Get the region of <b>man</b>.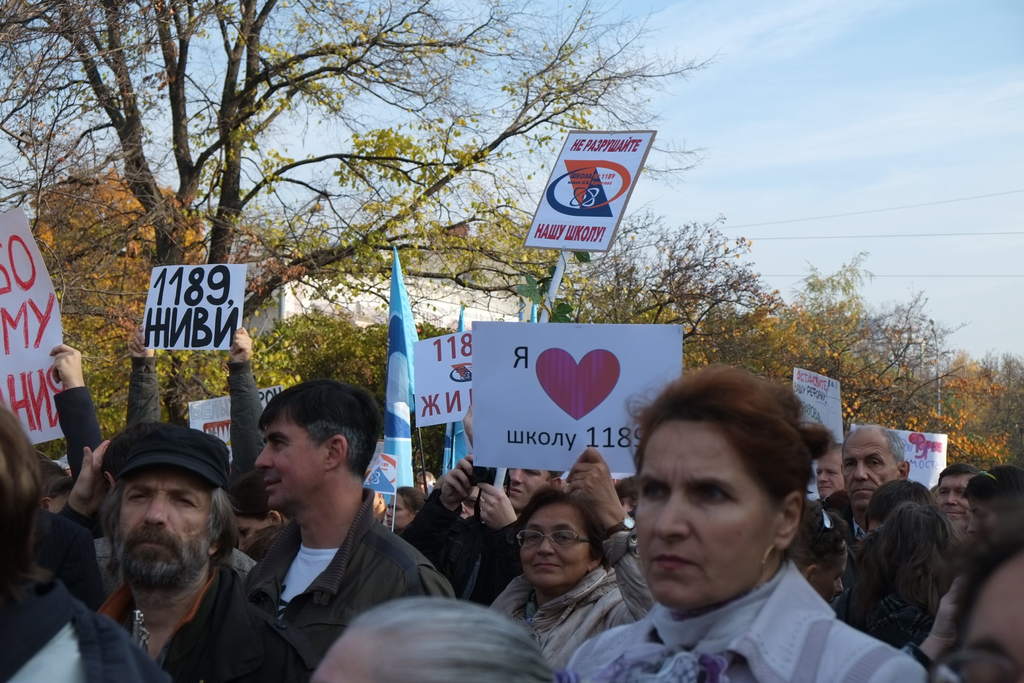
locate(816, 446, 850, 504).
